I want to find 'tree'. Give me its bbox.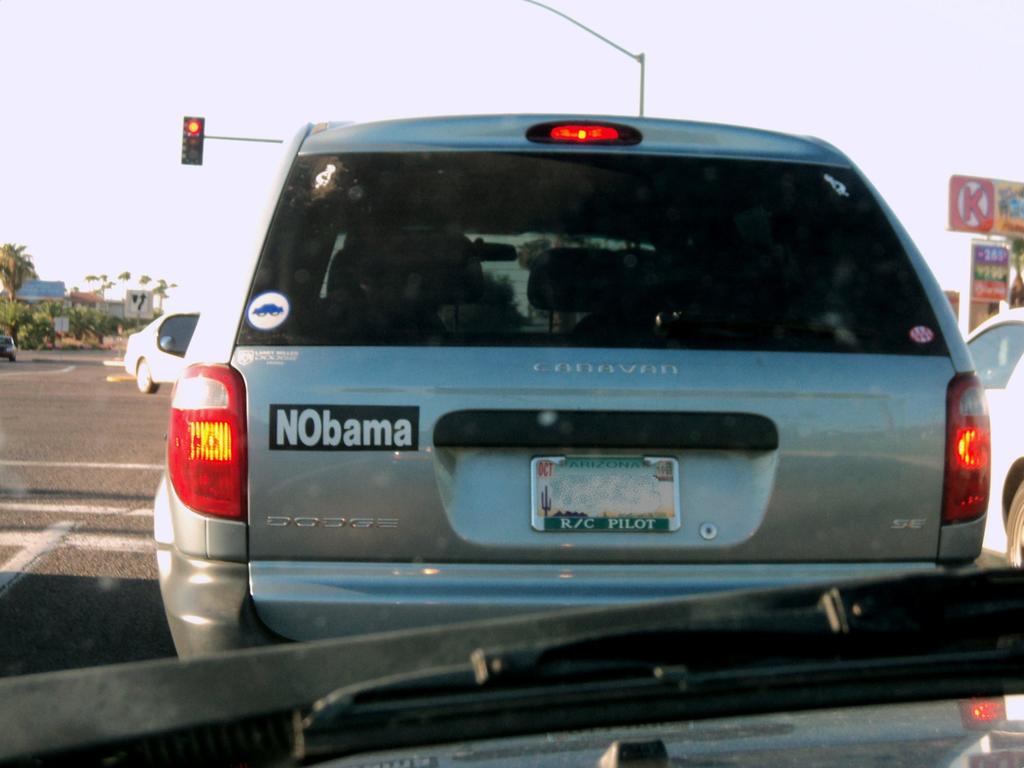
{"x1": 115, "y1": 265, "x2": 130, "y2": 298}.
